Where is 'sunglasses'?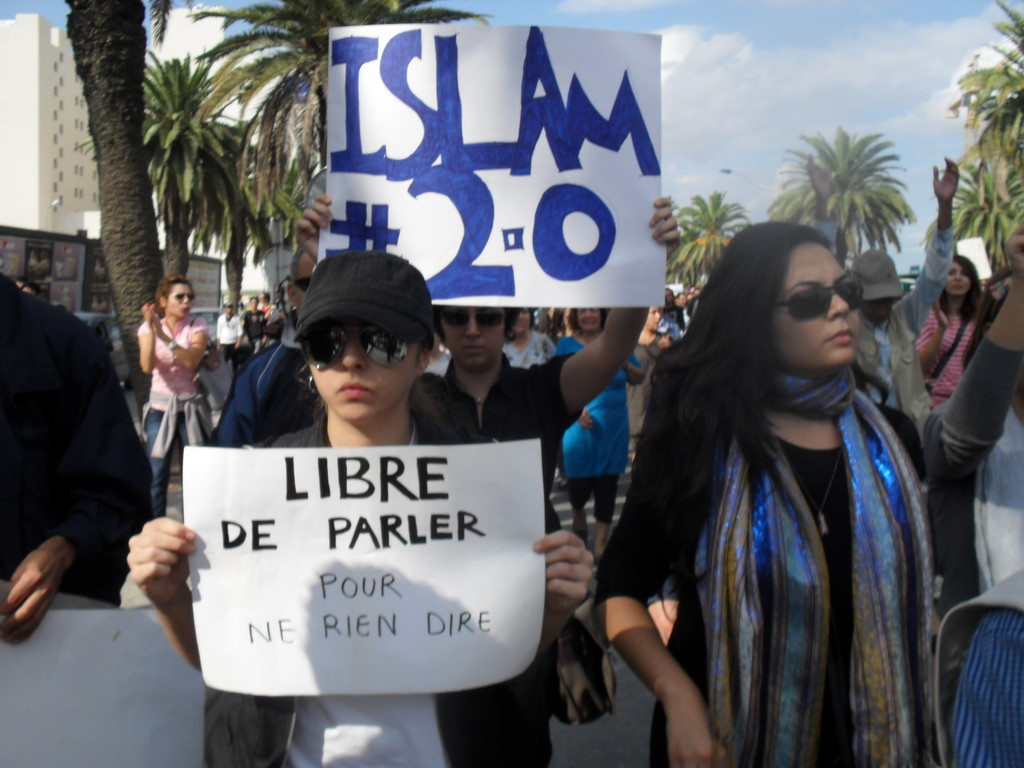
295, 319, 424, 374.
